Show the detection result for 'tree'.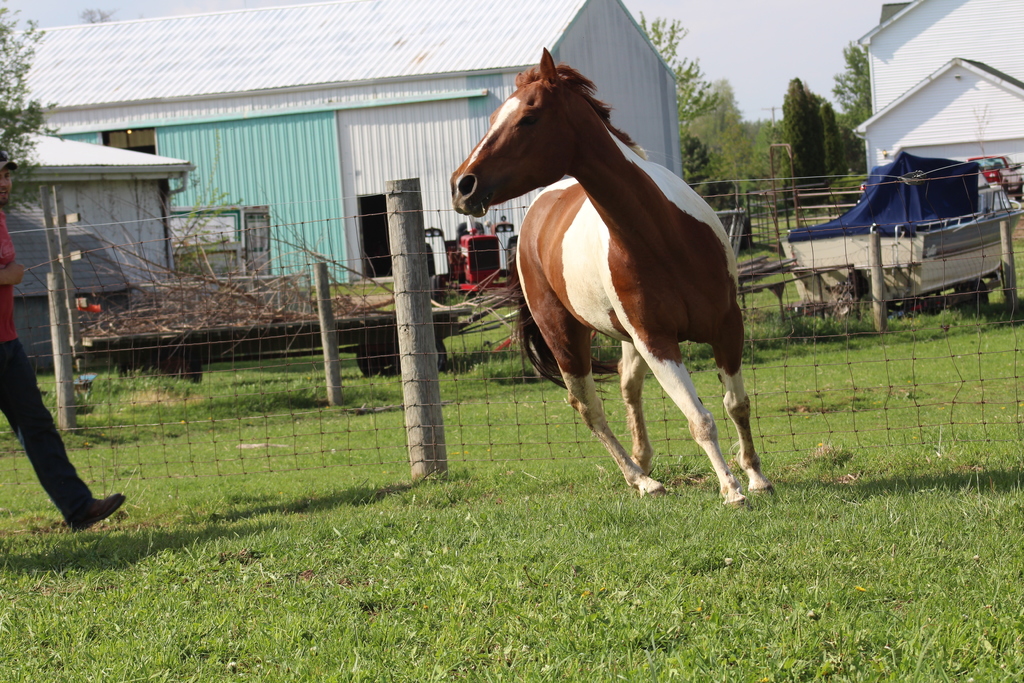
2 0 68 205.
